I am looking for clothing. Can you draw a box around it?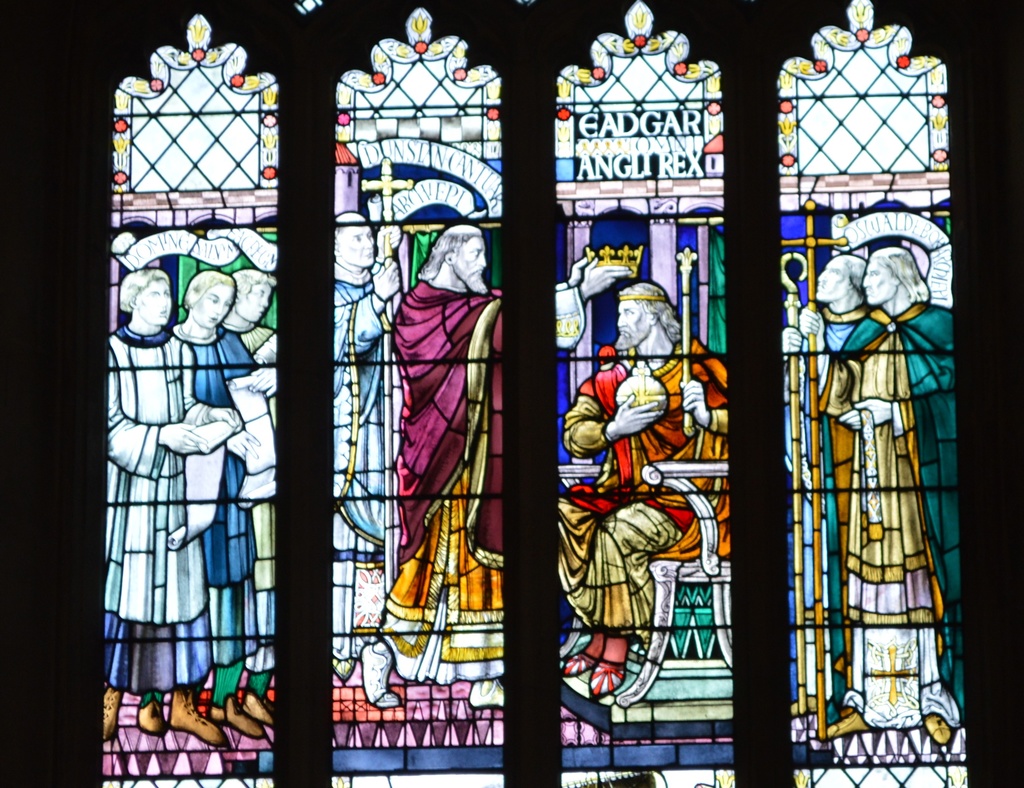
Sure, the bounding box is bbox=[387, 282, 499, 680].
